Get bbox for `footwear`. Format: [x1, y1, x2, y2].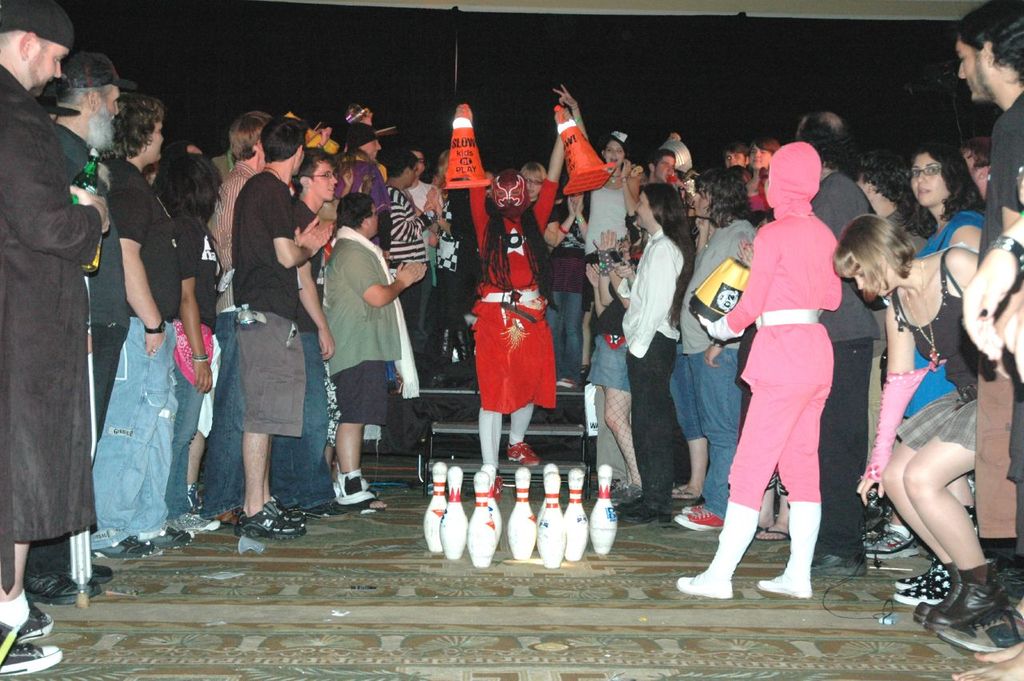
[754, 527, 790, 540].
